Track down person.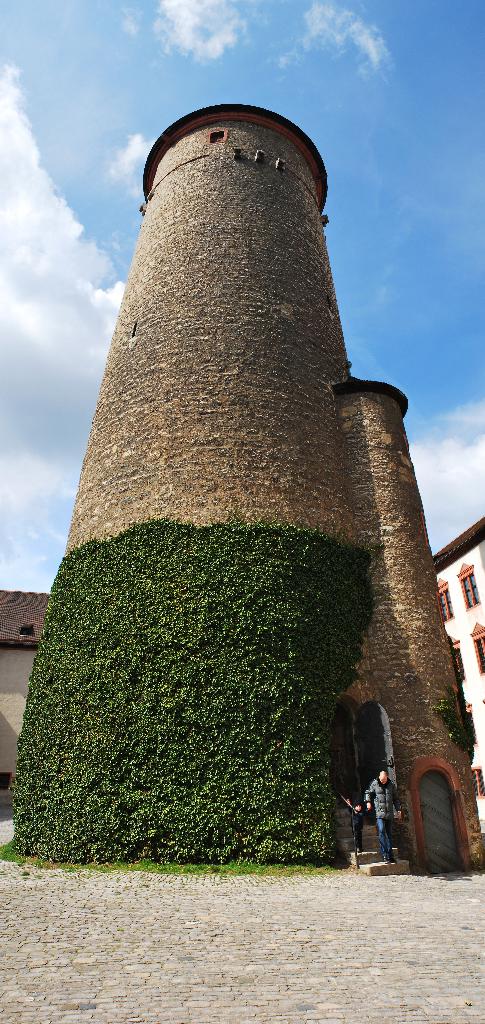
Tracked to Rect(366, 769, 402, 863).
